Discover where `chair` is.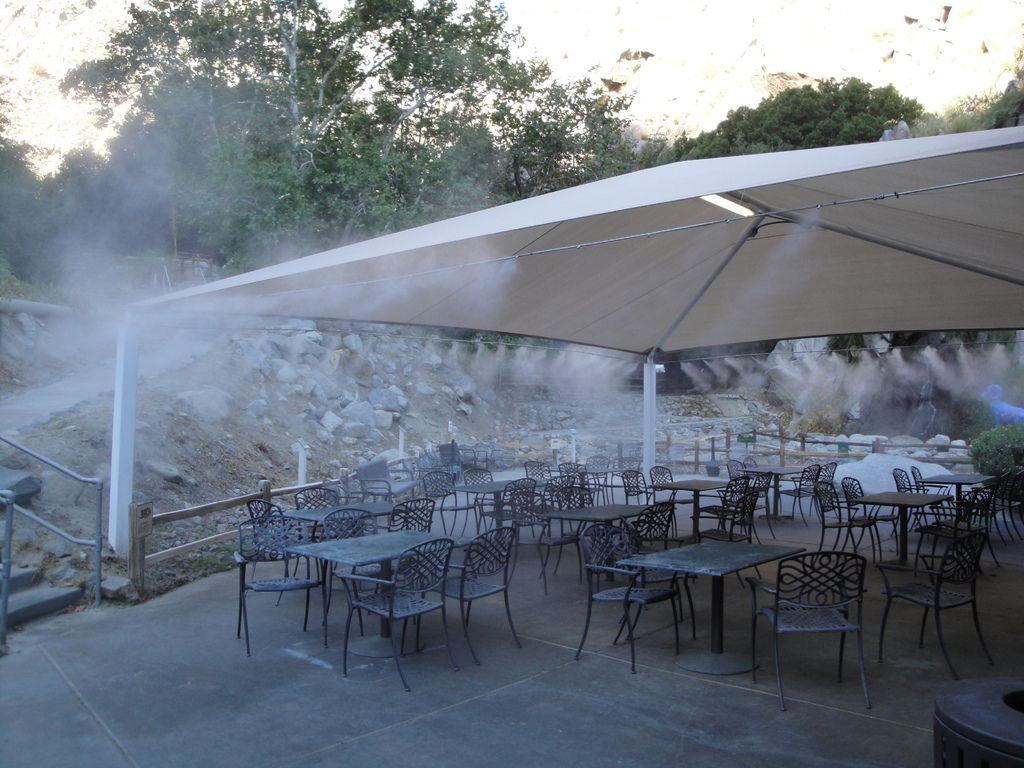
Discovered at <region>952, 488, 1002, 568</region>.
